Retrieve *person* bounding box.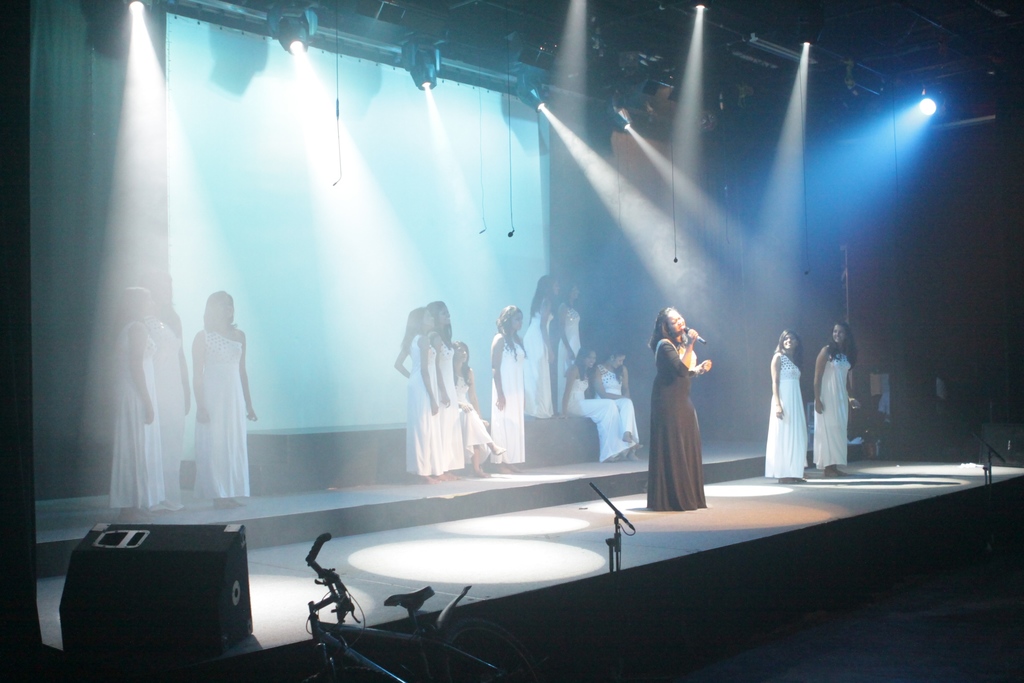
Bounding box: [left=557, top=278, right=582, bottom=372].
